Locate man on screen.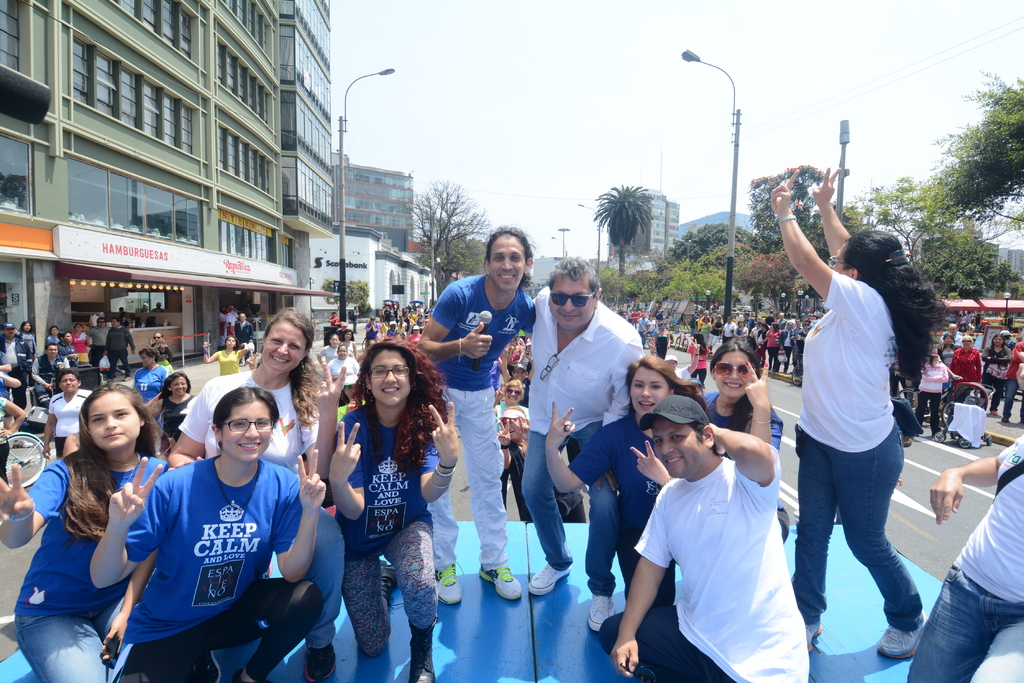
On screen at box=[690, 310, 700, 337].
